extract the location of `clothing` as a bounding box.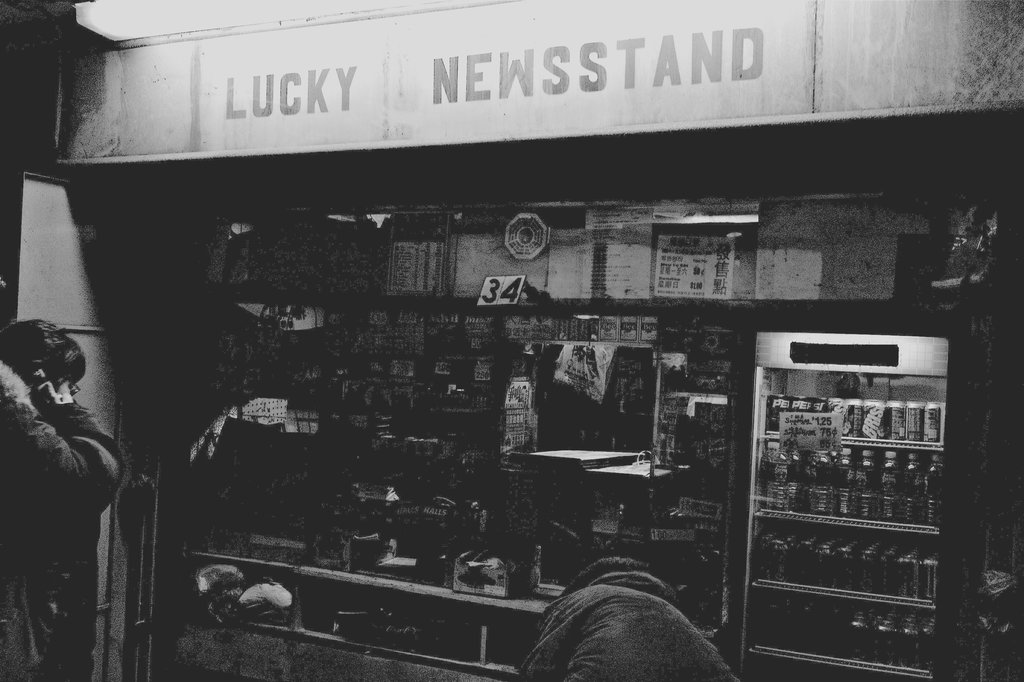
region(513, 547, 748, 674).
